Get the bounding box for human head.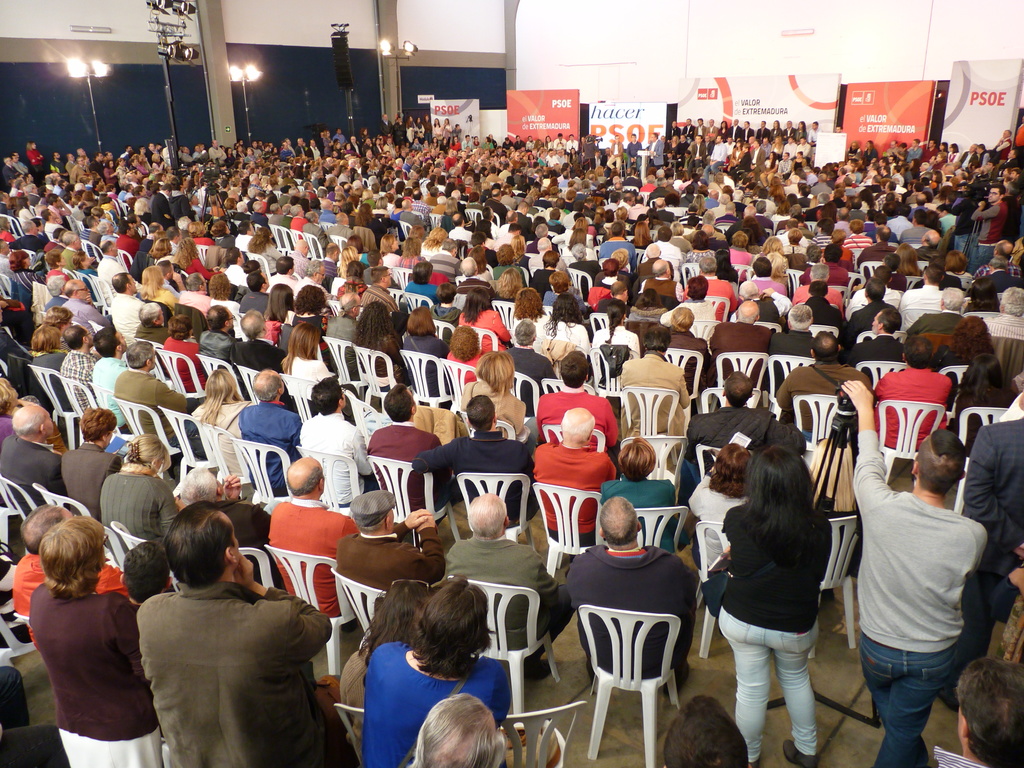
bbox=[61, 277, 93, 300].
